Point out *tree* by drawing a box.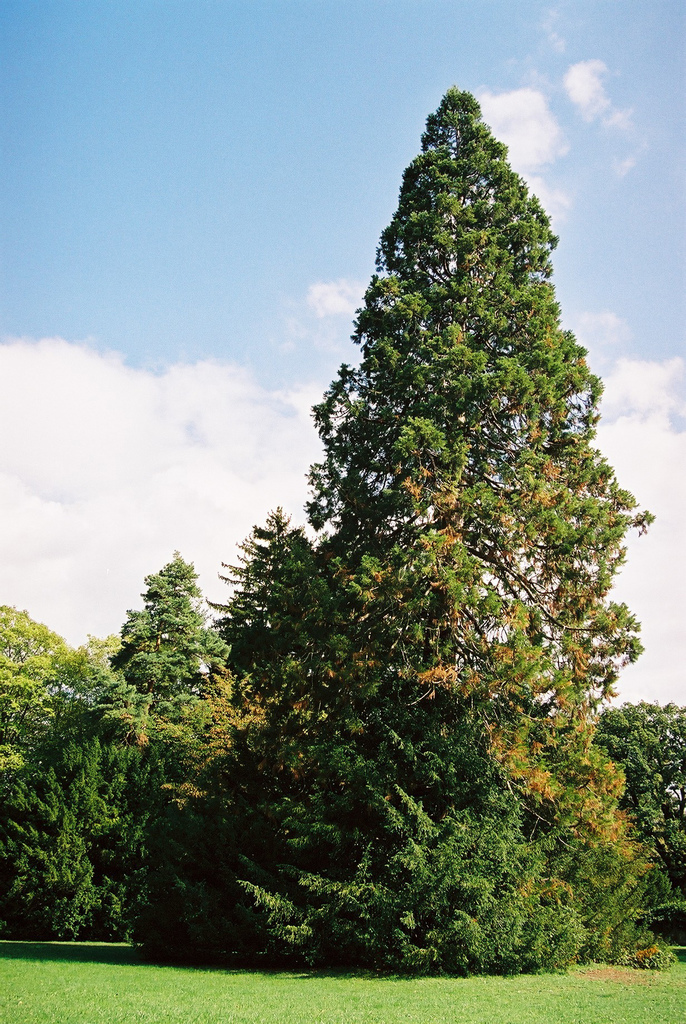
[89, 547, 220, 705].
